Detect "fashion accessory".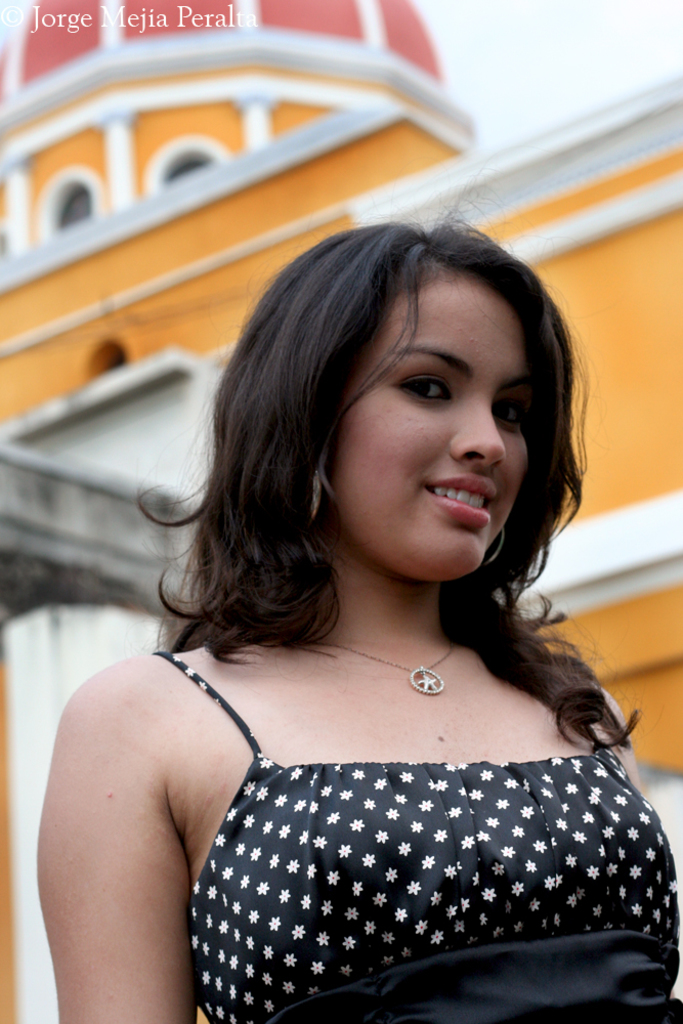
Detected at {"x1": 484, "y1": 521, "x2": 506, "y2": 569}.
